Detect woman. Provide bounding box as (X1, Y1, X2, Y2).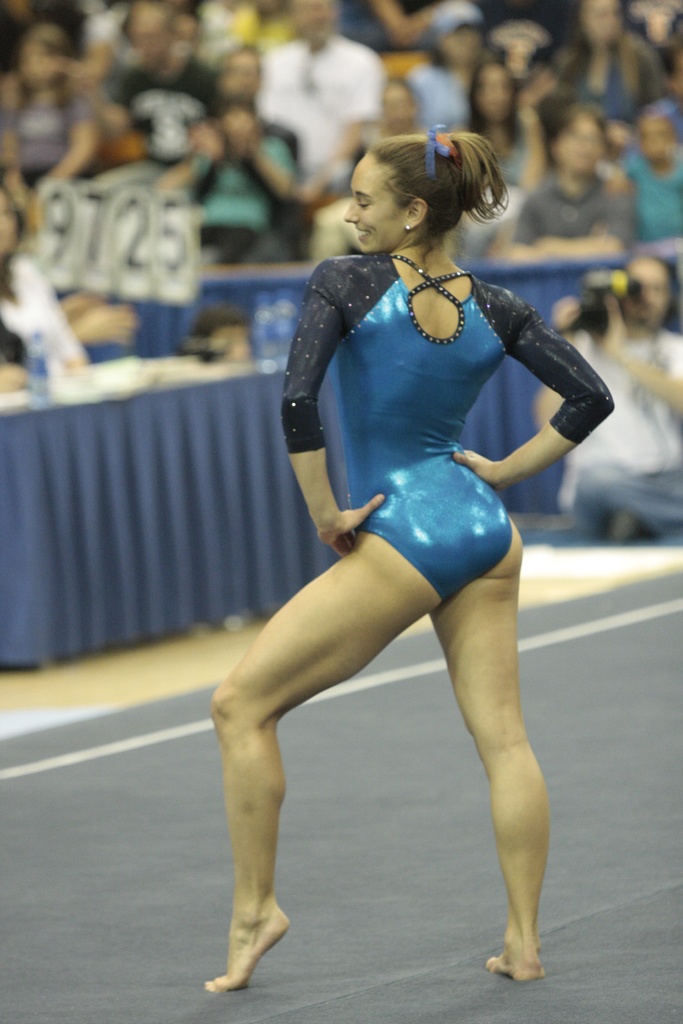
(462, 65, 525, 186).
